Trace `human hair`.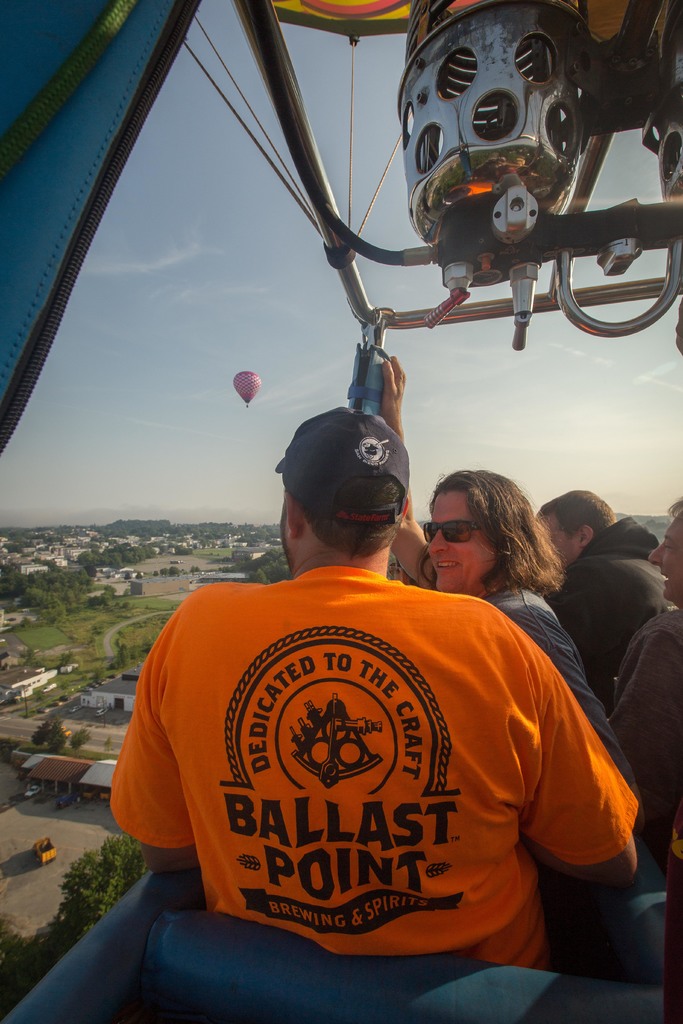
Traced to x1=418 y1=467 x2=572 y2=598.
